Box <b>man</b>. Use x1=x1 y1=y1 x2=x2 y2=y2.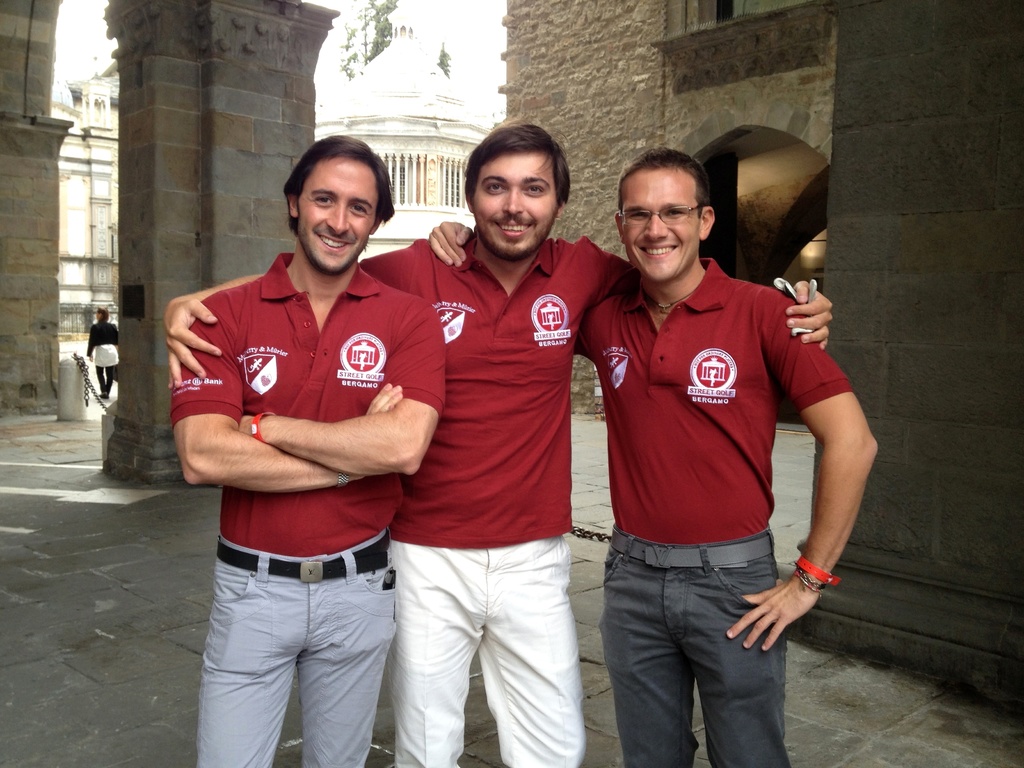
x1=81 y1=308 x2=119 y2=403.
